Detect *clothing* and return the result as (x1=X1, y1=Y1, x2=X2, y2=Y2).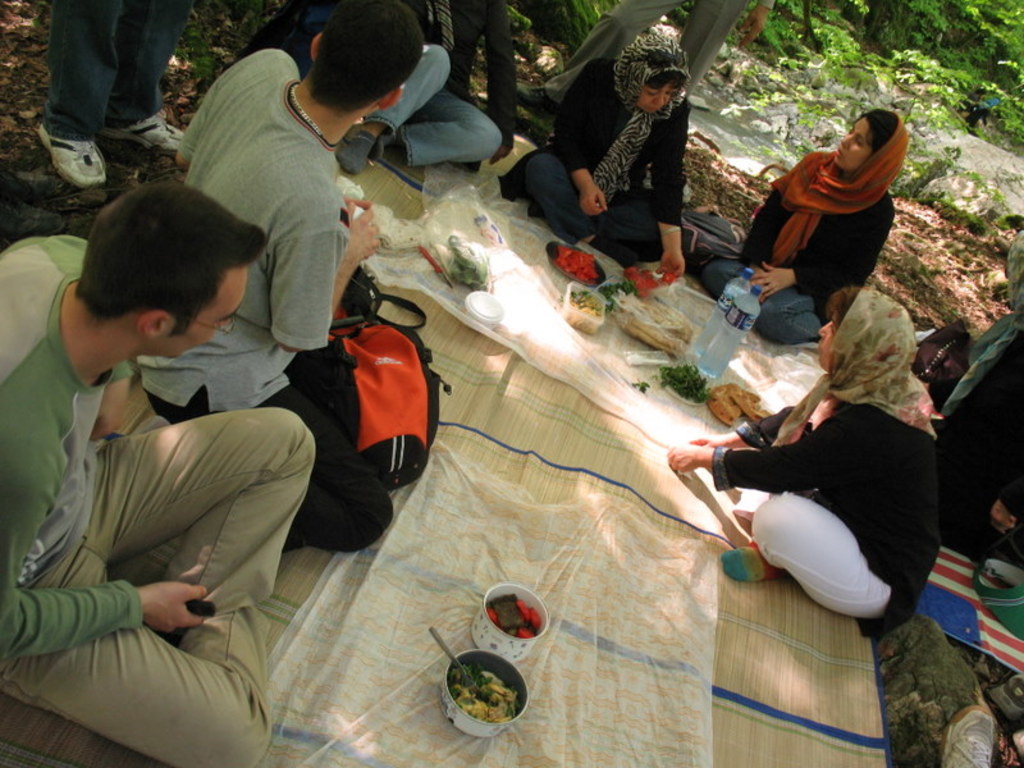
(x1=710, y1=402, x2=941, y2=639).
